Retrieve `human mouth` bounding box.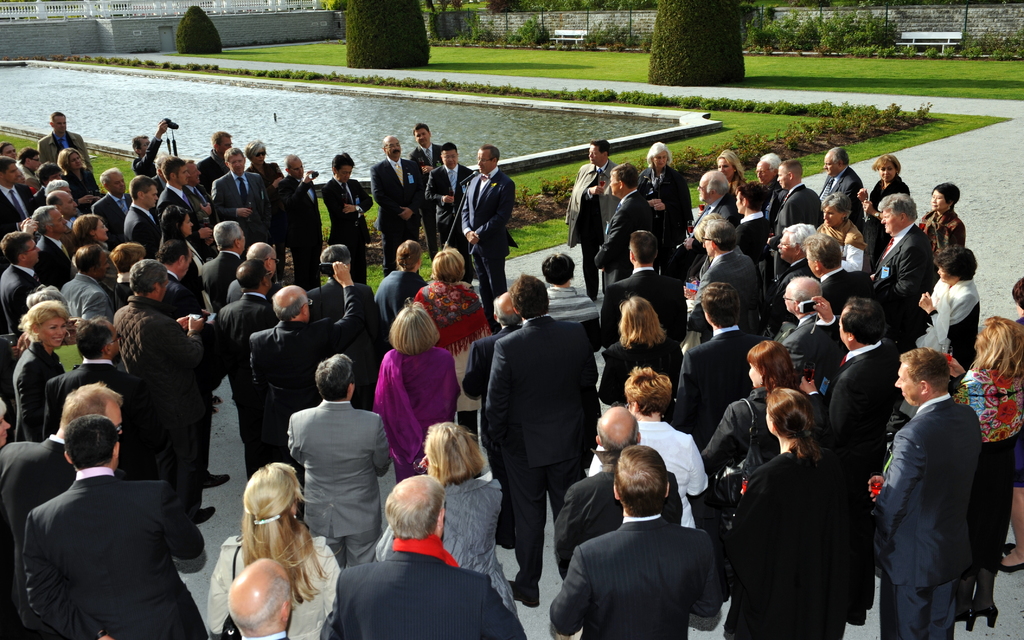
Bounding box: 883:176:891:180.
